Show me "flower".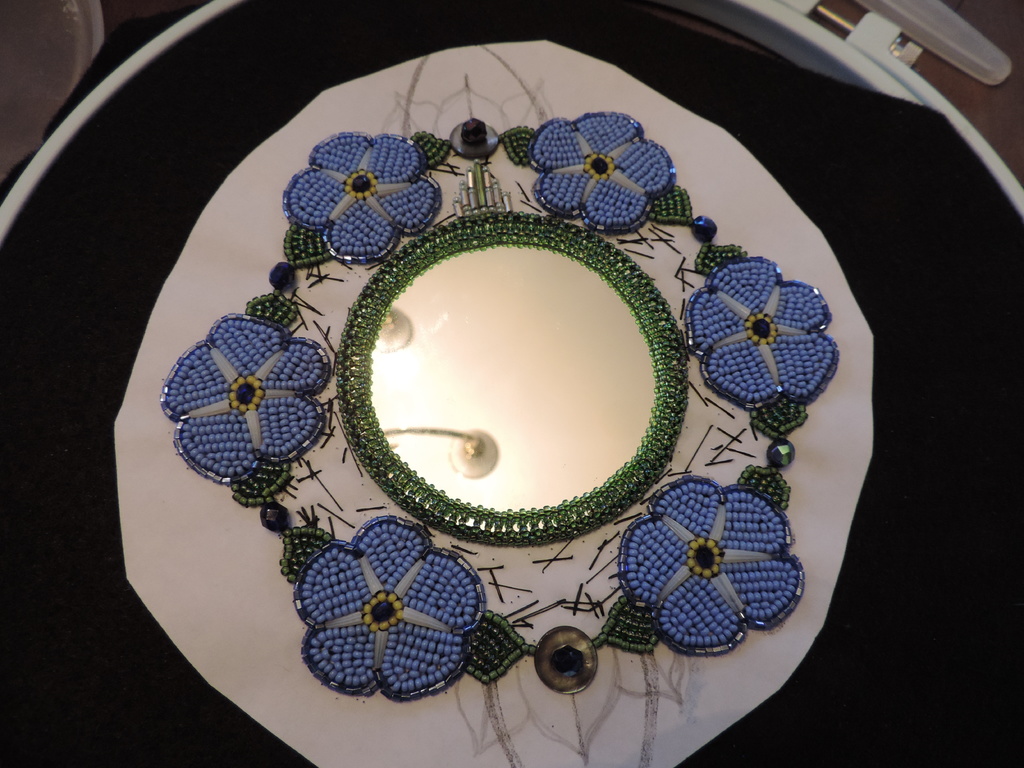
"flower" is here: [x1=614, y1=474, x2=806, y2=662].
